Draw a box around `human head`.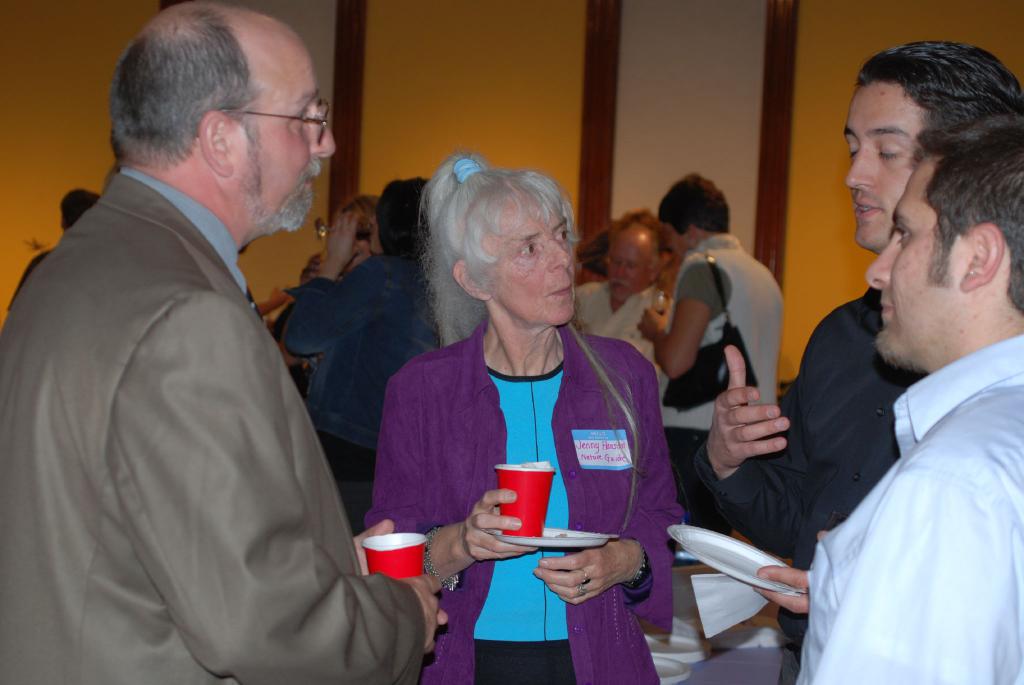
(x1=420, y1=153, x2=576, y2=332).
